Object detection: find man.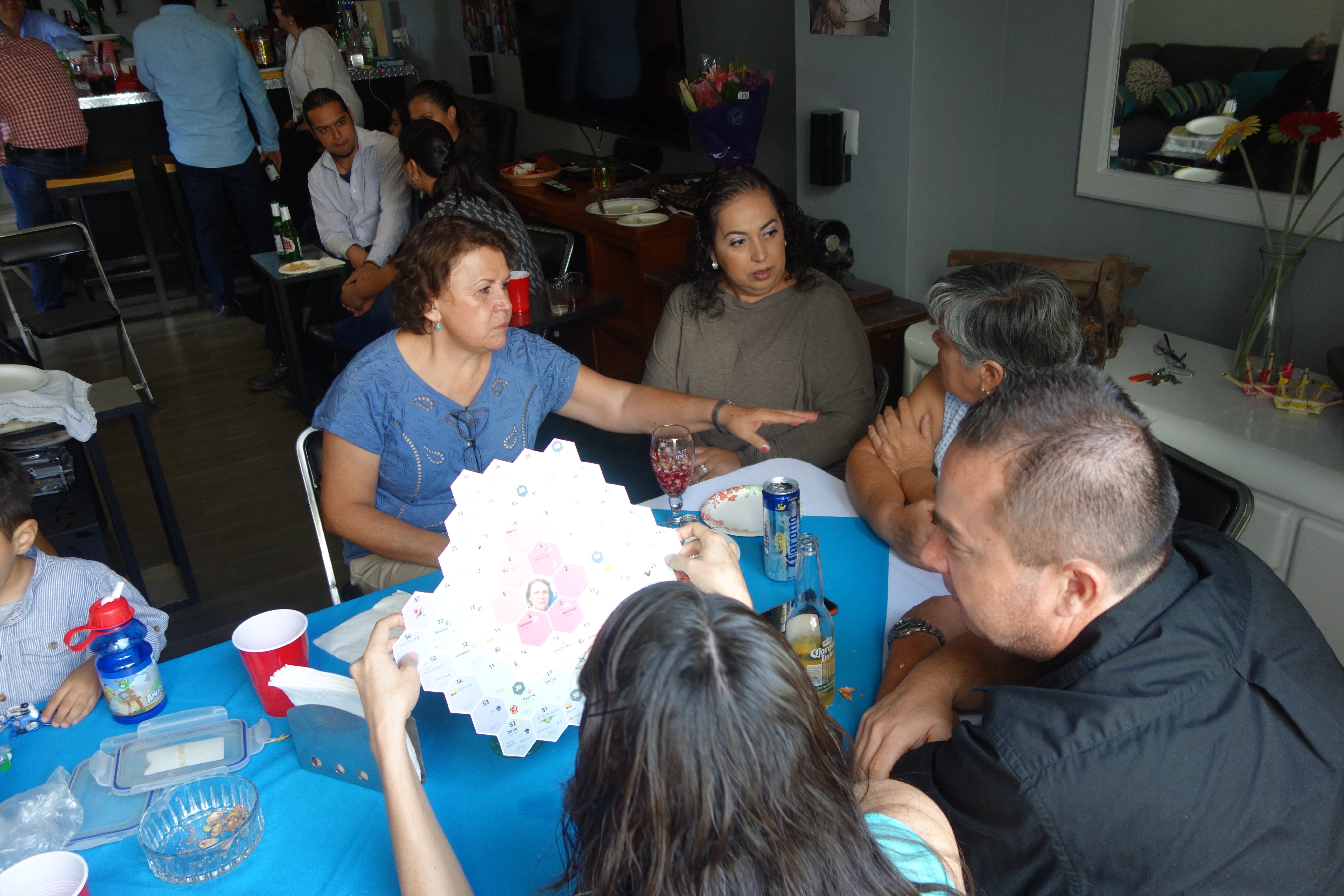
<box>33,0,68,80</box>.
